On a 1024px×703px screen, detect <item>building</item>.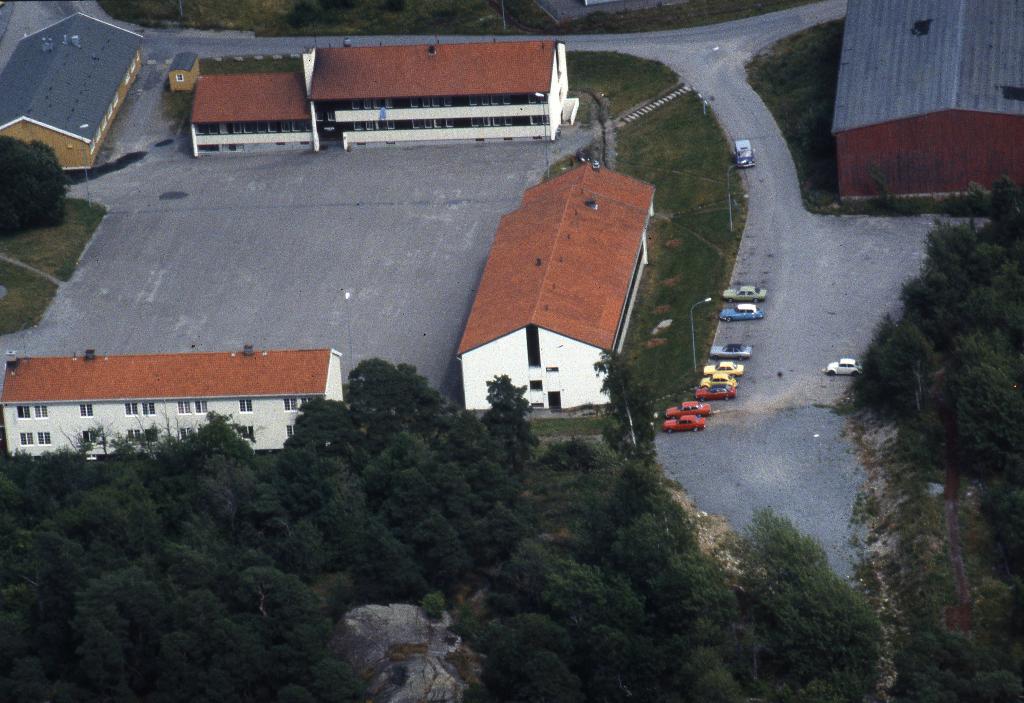
rect(311, 47, 579, 152).
